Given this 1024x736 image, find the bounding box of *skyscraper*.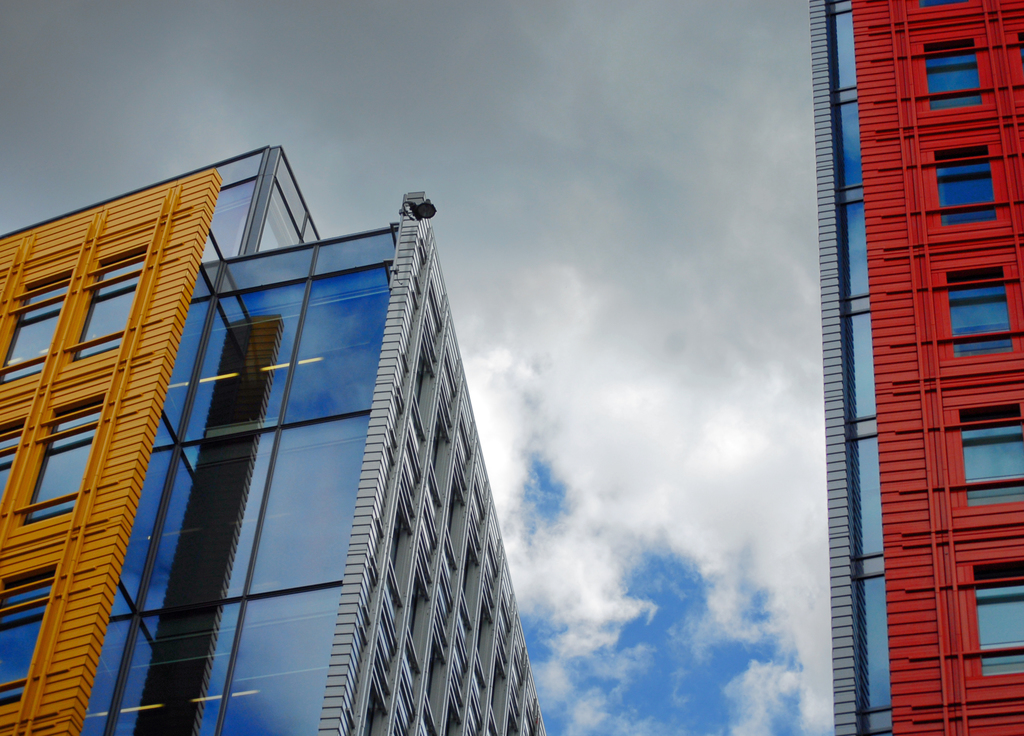
bbox=(0, 138, 547, 735).
